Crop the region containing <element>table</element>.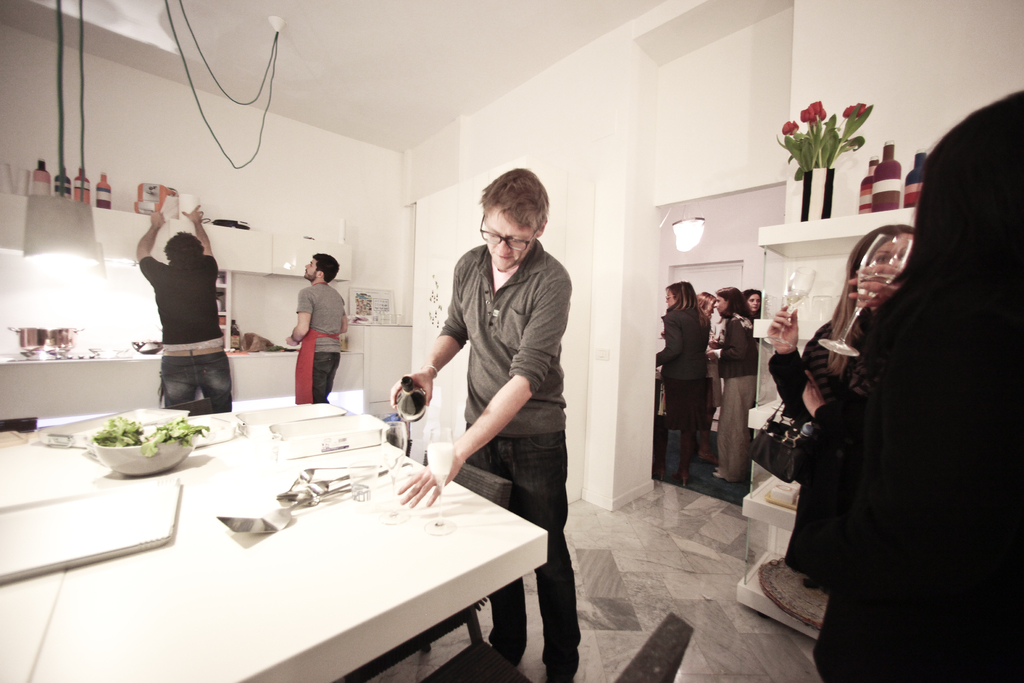
Crop region: 12:391:541:682.
